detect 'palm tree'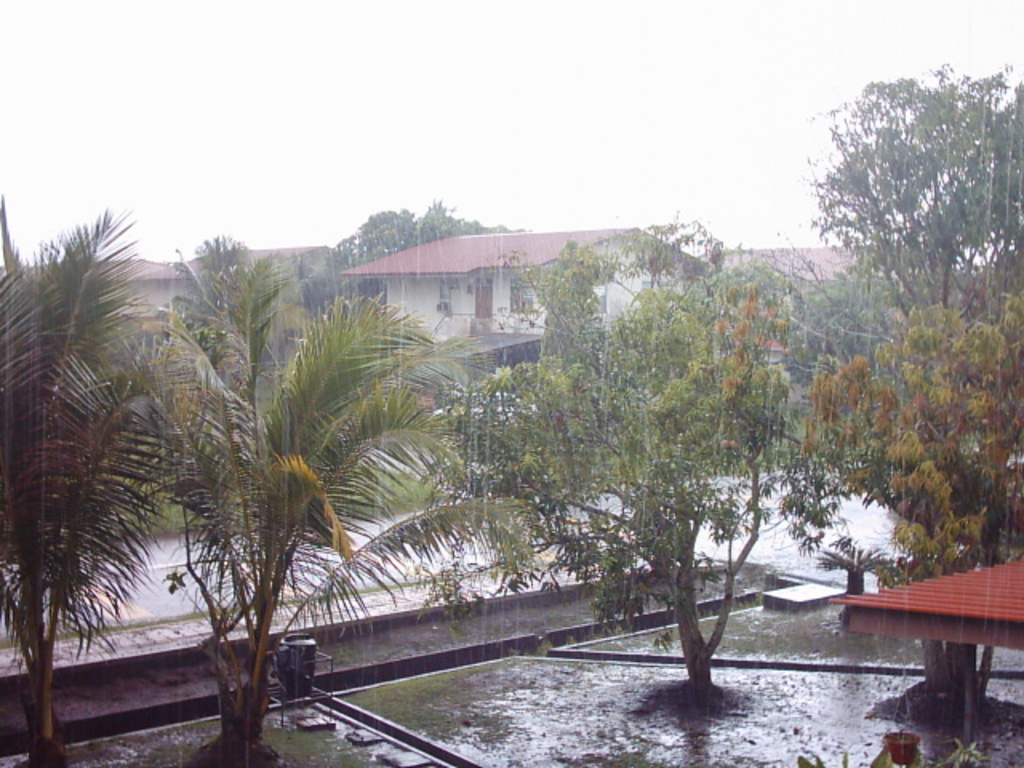
(114,270,432,731)
